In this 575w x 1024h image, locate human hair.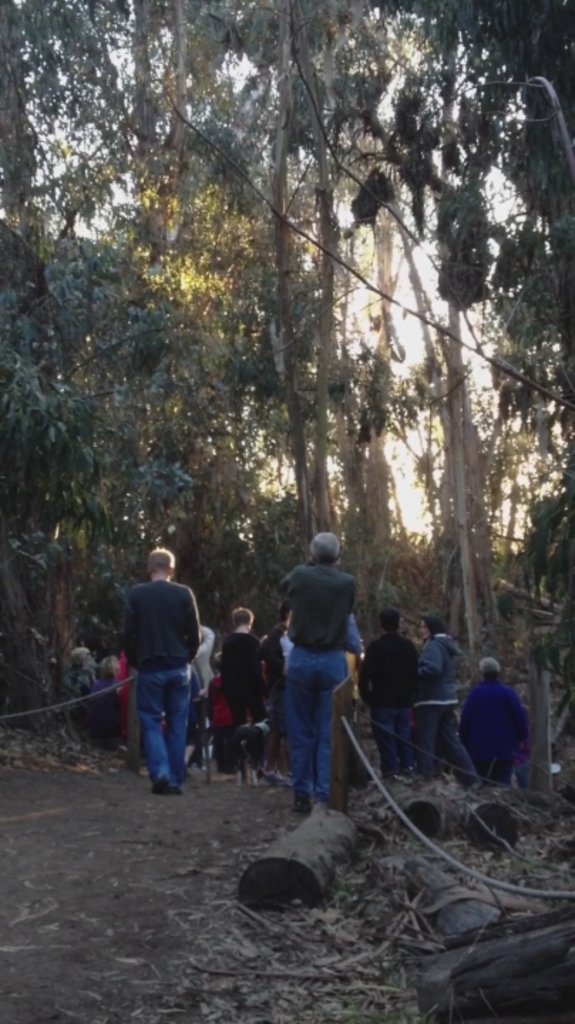
Bounding box: rect(278, 602, 290, 623).
